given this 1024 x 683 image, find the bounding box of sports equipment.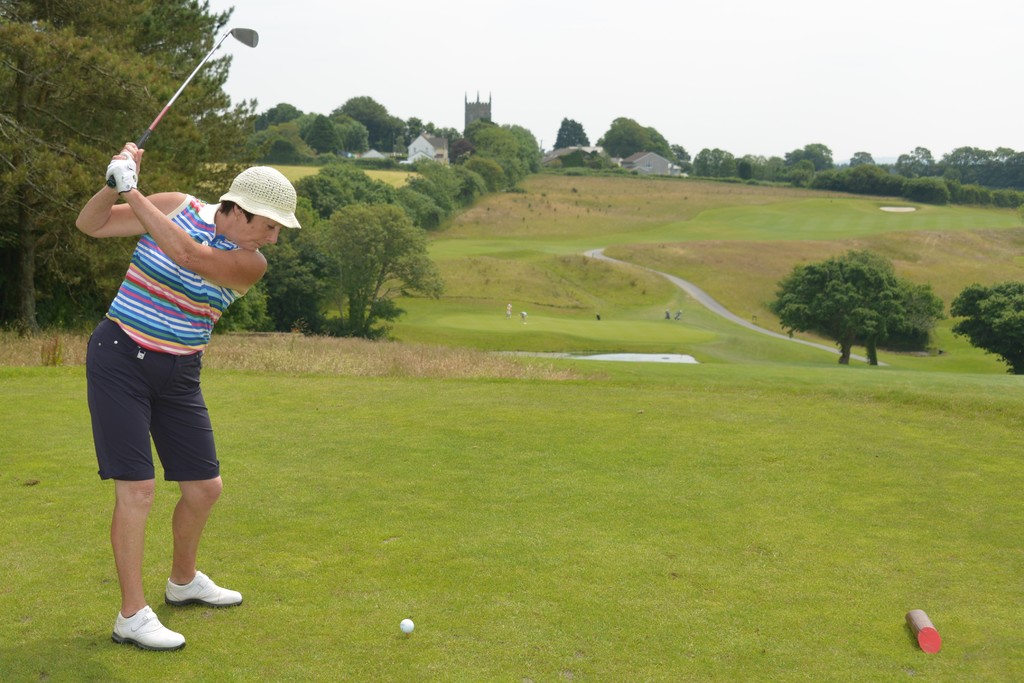
left=402, top=620, right=419, bottom=634.
